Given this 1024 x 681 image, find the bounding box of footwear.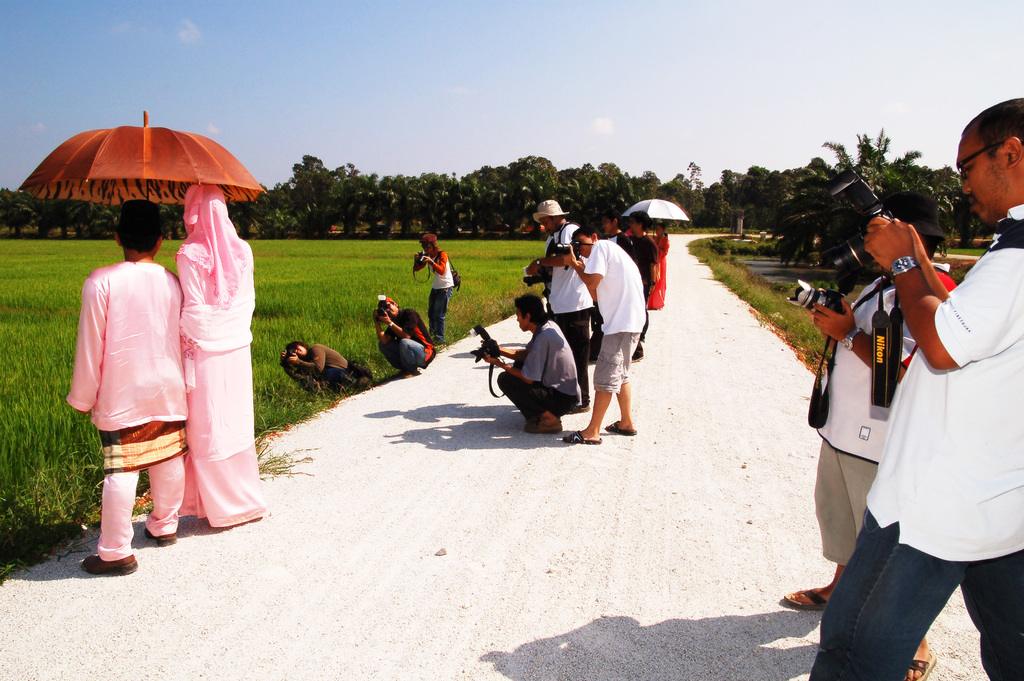
detection(560, 428, 606, 447).
